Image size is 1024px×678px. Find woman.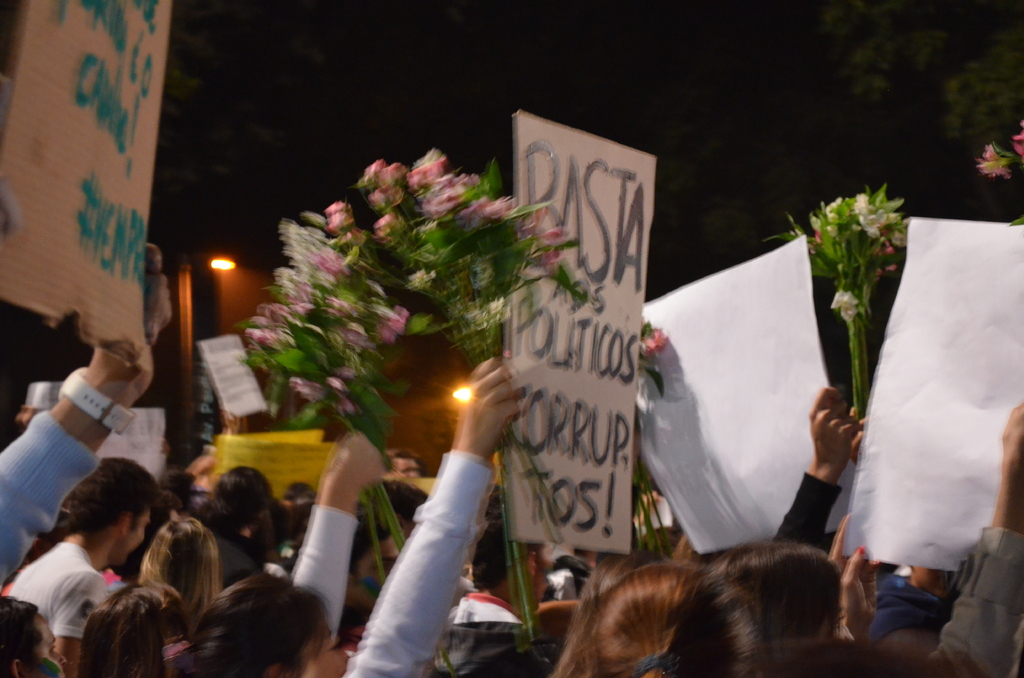
x1=666, y1=405, x2=1023, y2=675.
